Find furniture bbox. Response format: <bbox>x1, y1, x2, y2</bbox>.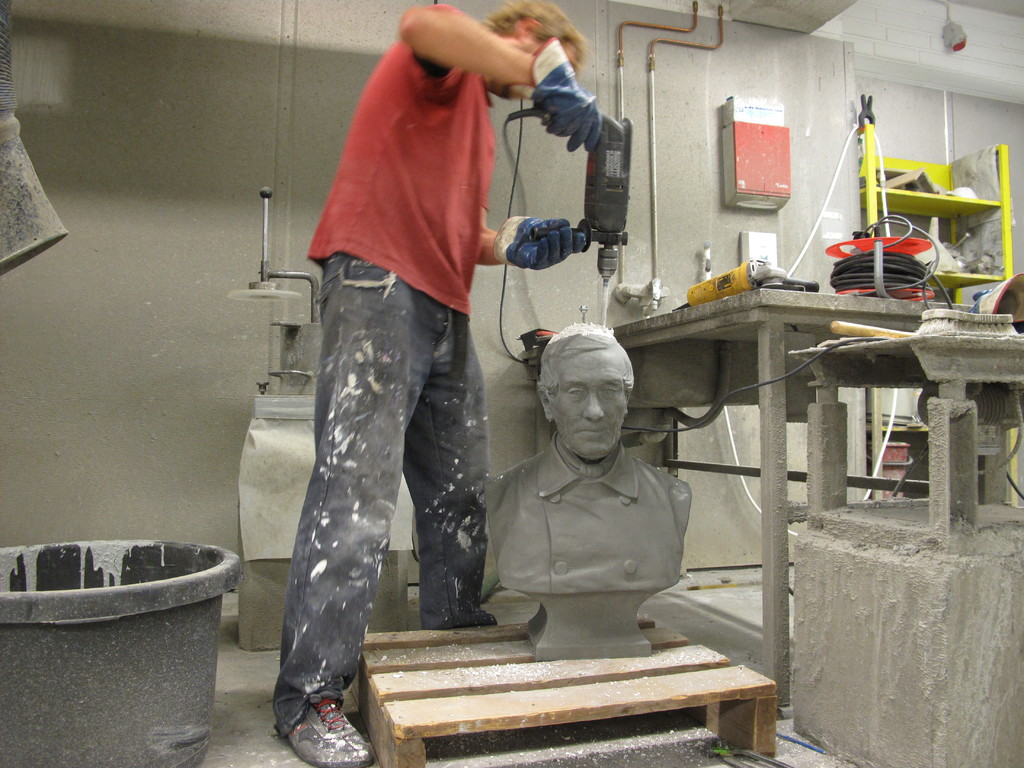
<bbox>609, 286, 973, 704</bbox>.
